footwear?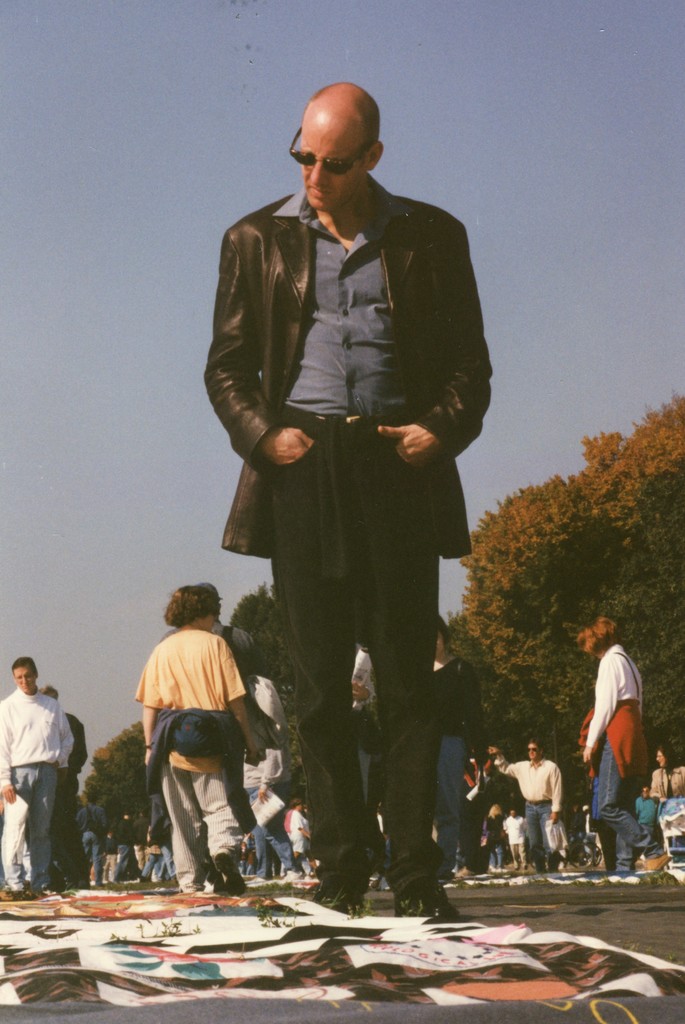
(179, 878, 209, 890)
